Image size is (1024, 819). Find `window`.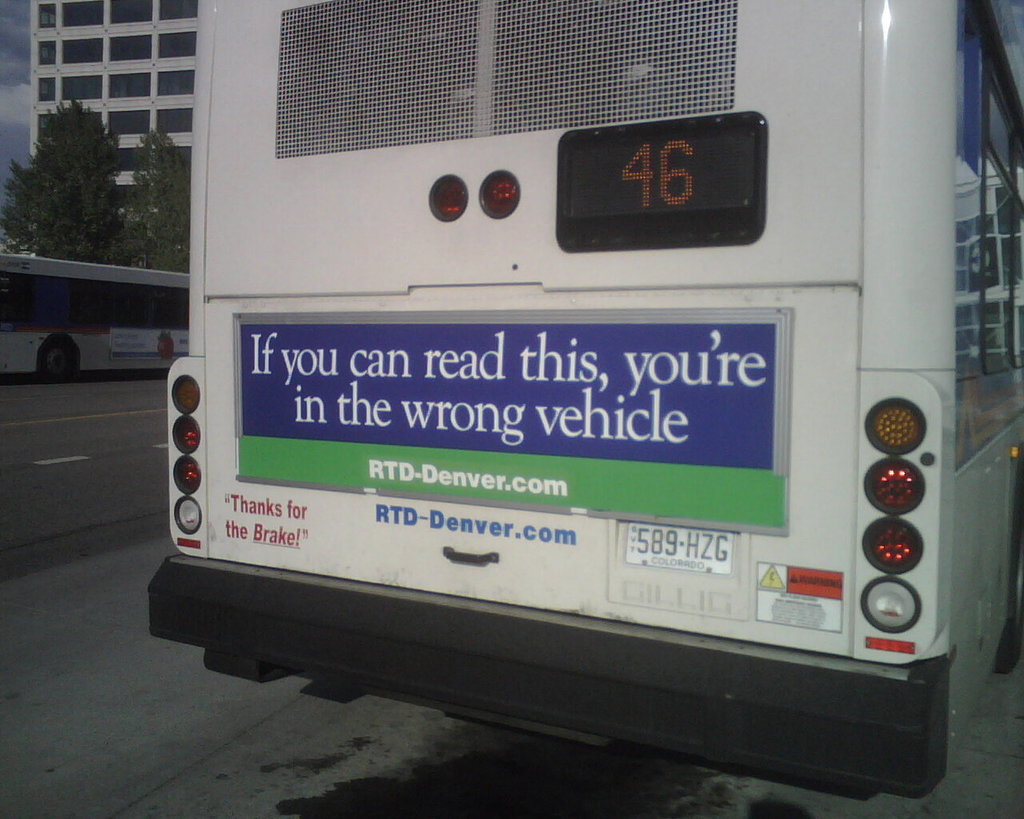
<region>106, 108, 148, 135</region>.
